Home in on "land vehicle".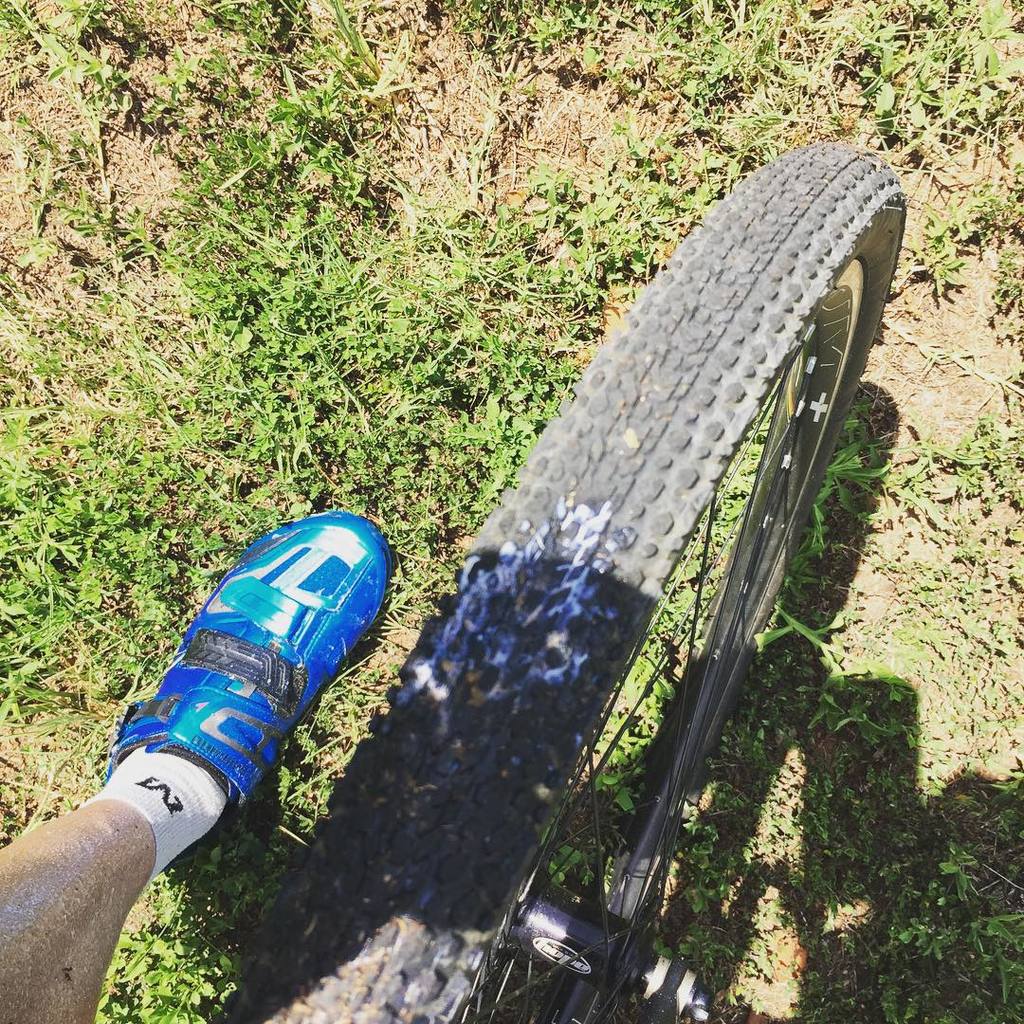
Homed in at bbox(214, 132, 908, 1023).
